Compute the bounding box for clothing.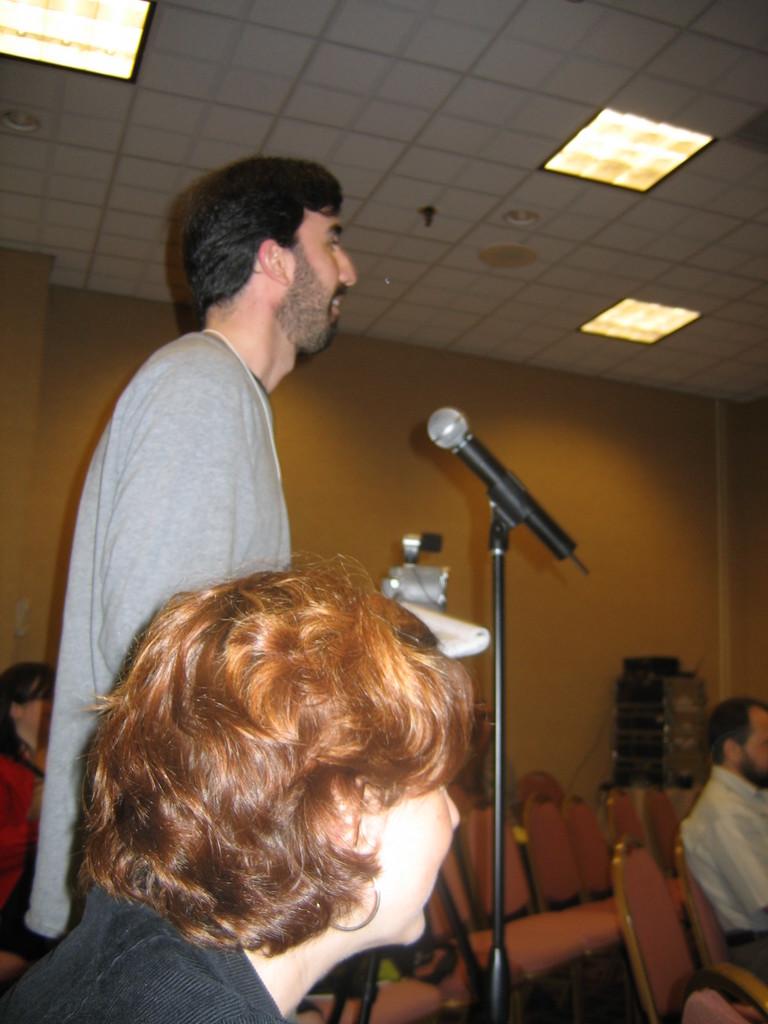
(0, 882, 278, 1023).
